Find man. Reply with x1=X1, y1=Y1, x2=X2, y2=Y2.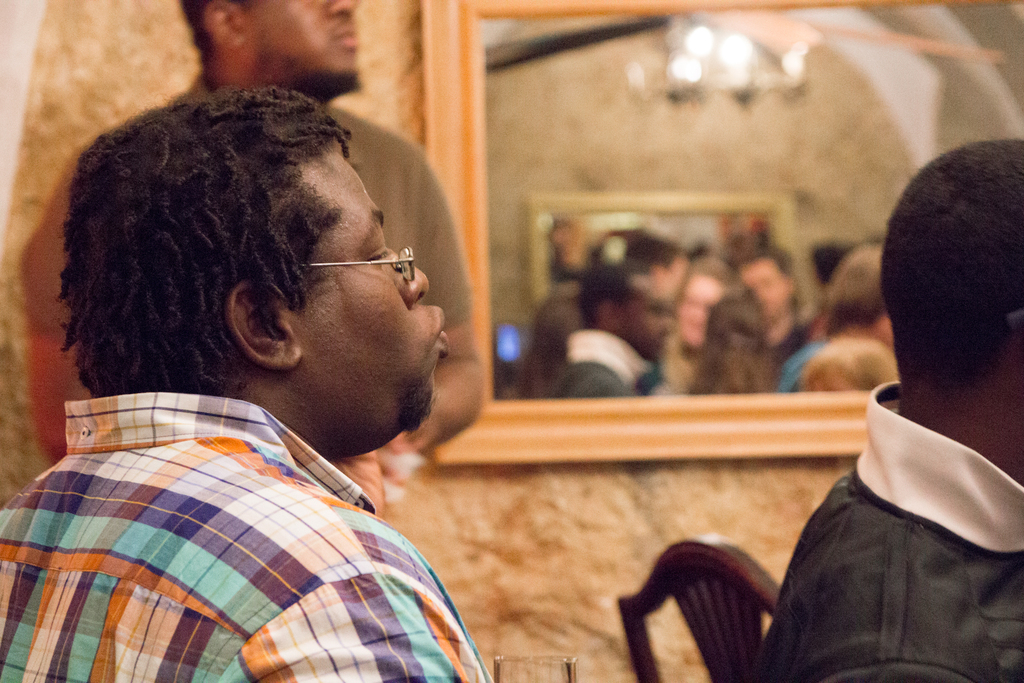
x1=731, y1=251, x2=821, y2=391.
